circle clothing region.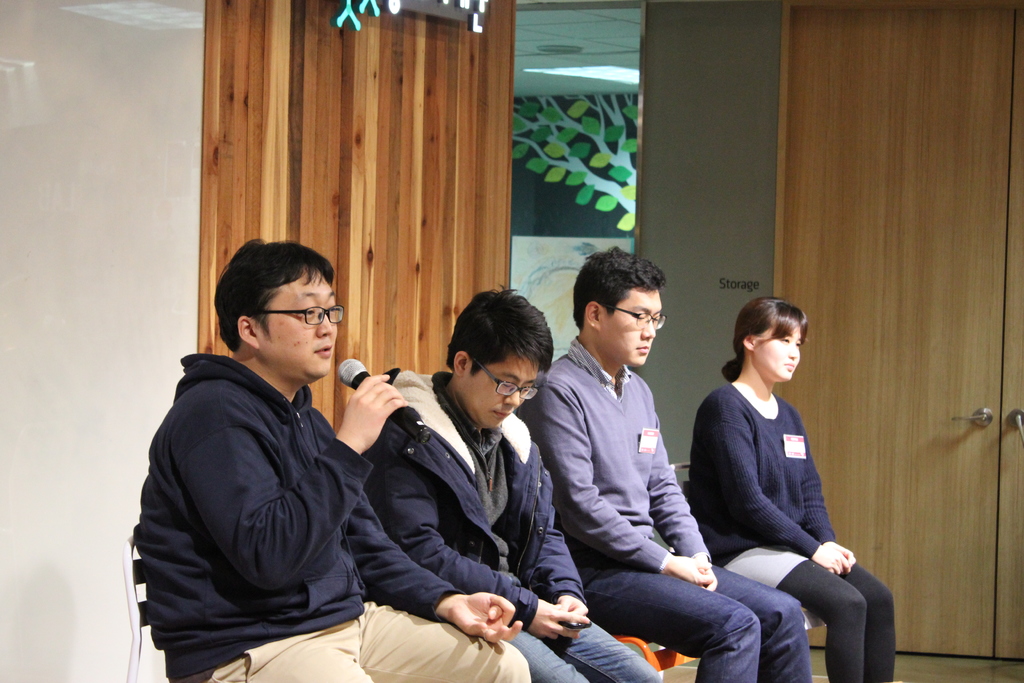
Region: bbox(365, 370, 661, 682).
